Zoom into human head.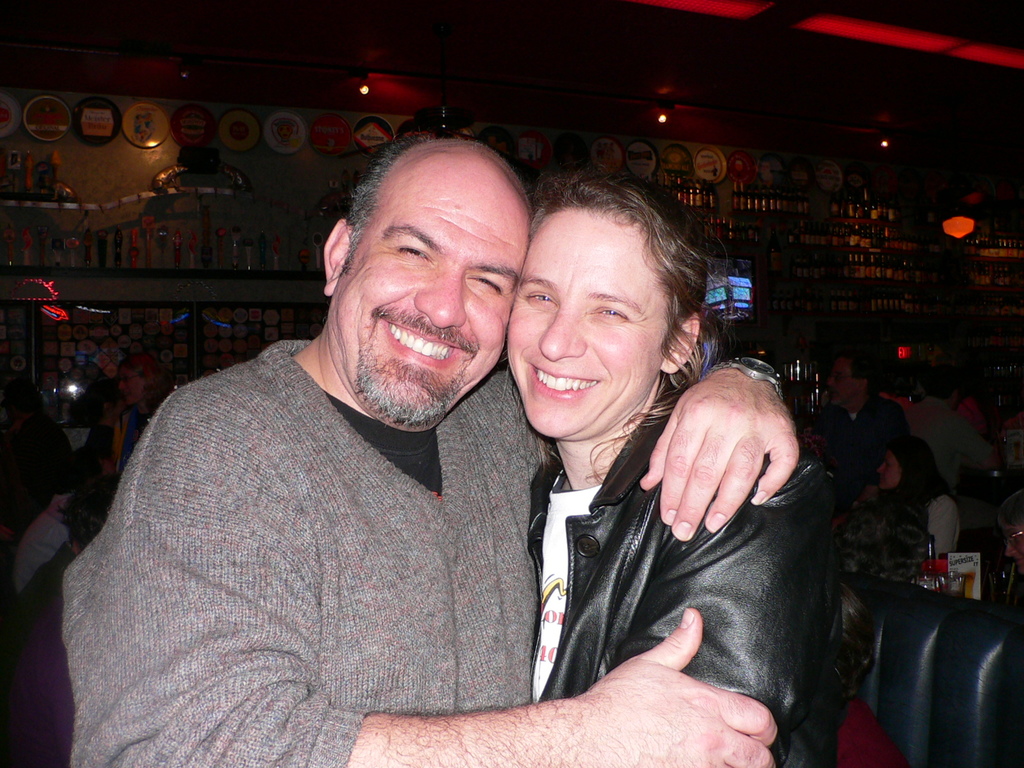
Zoom target: rect(503, 177, 708, 442).
